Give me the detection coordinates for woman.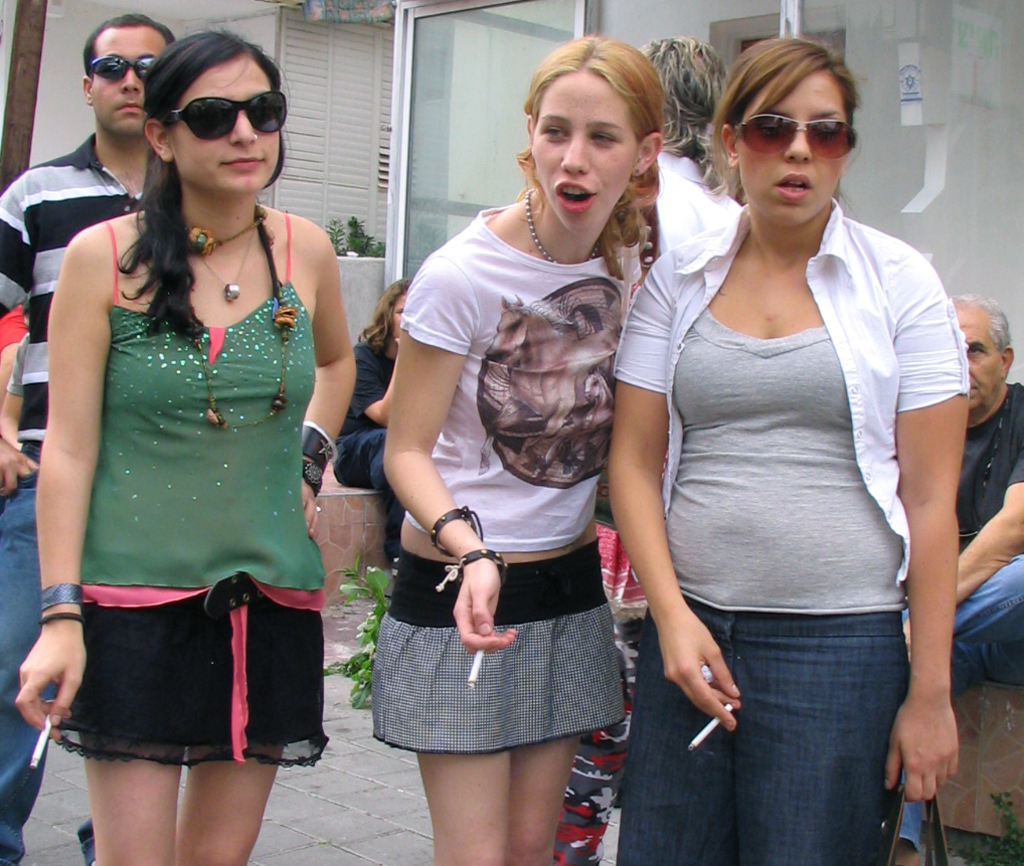
<box>607,32,959,865</box>.
